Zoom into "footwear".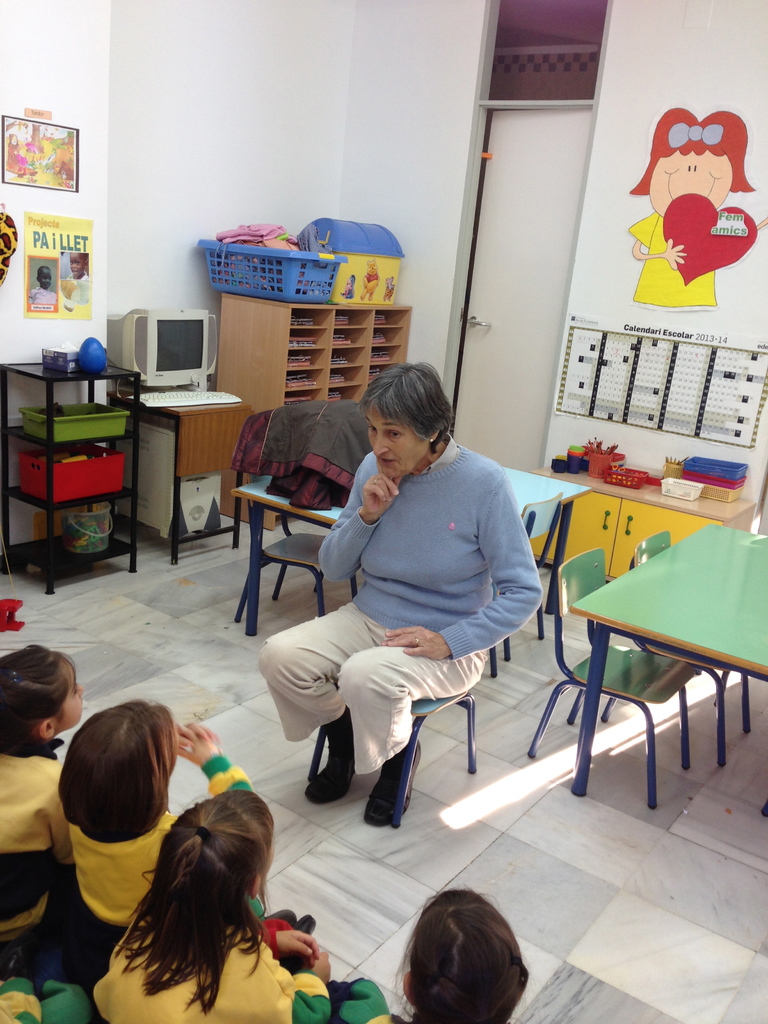
Zoom target: box=[369, 729, 423, 827].
